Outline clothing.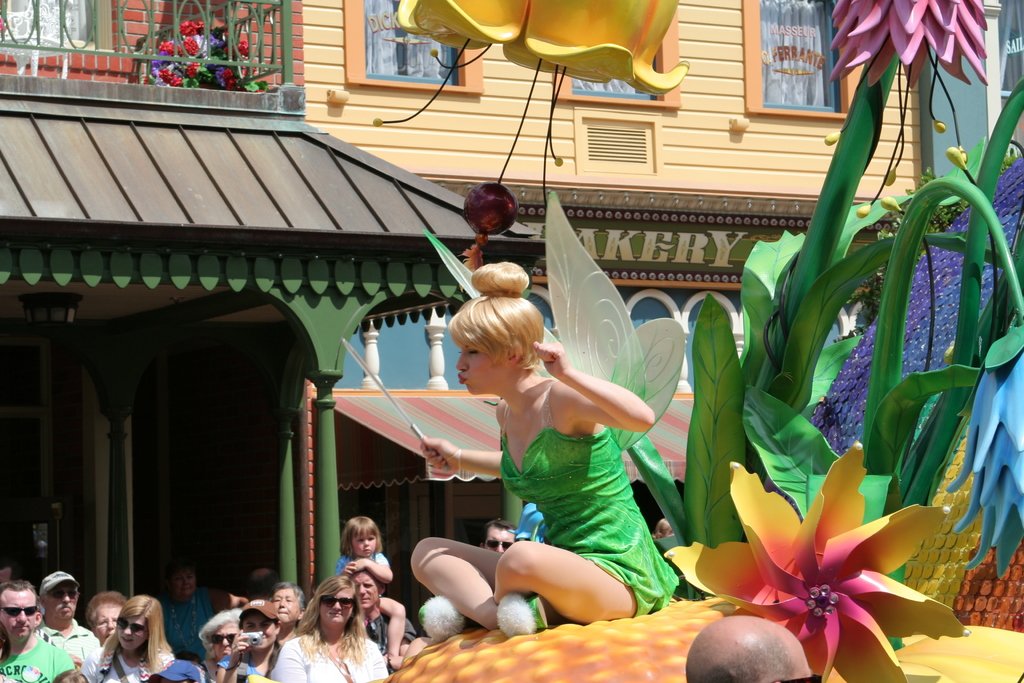
Outline: 463,352,657,609.
